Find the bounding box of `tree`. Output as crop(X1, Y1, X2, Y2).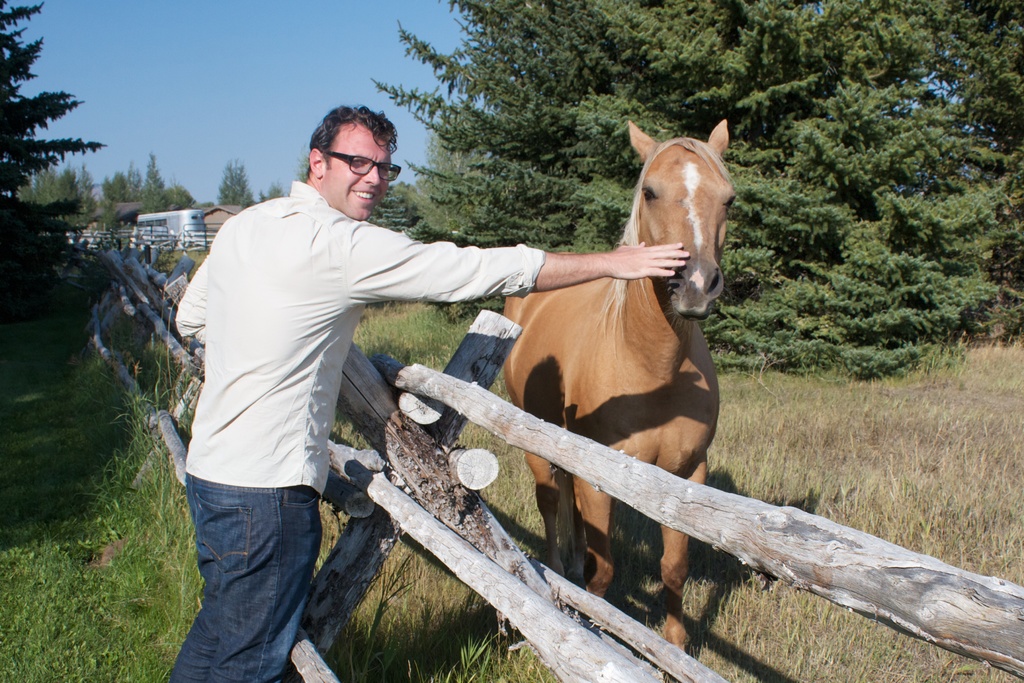
crop(44, 165, 63, 211).
